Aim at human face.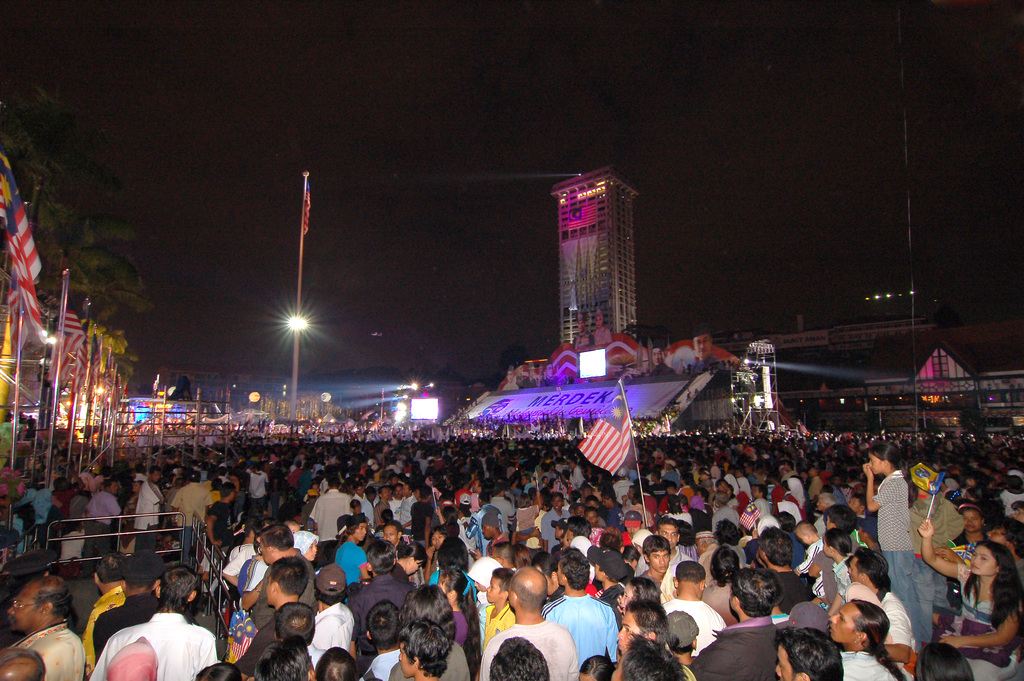
Aimed at l=695, t=539, r=701, b=555.
